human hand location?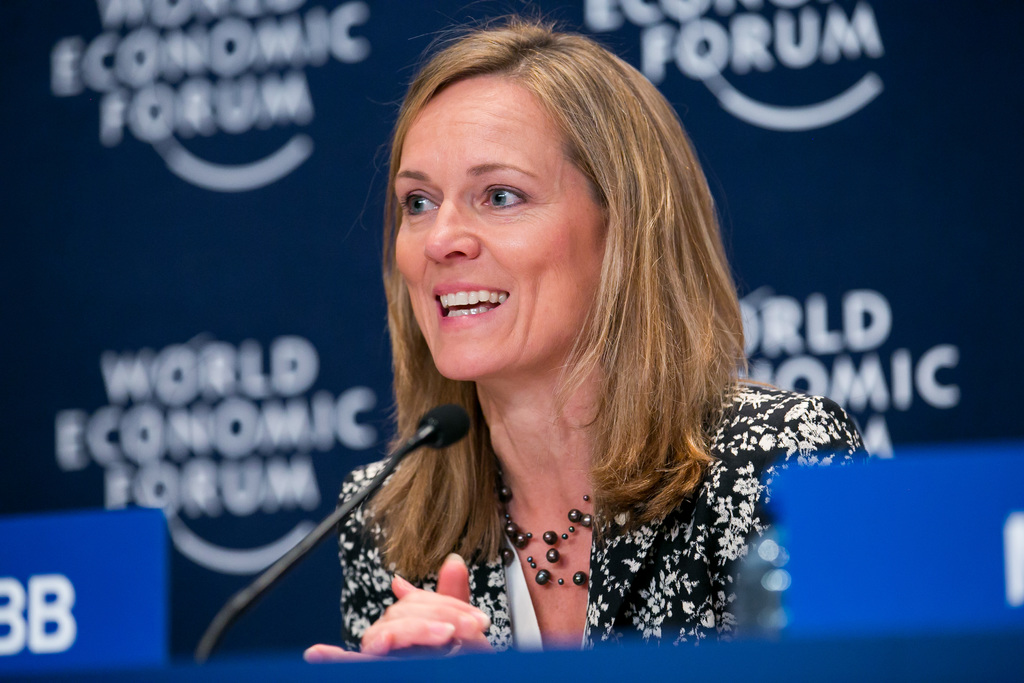
301/552/476/666
